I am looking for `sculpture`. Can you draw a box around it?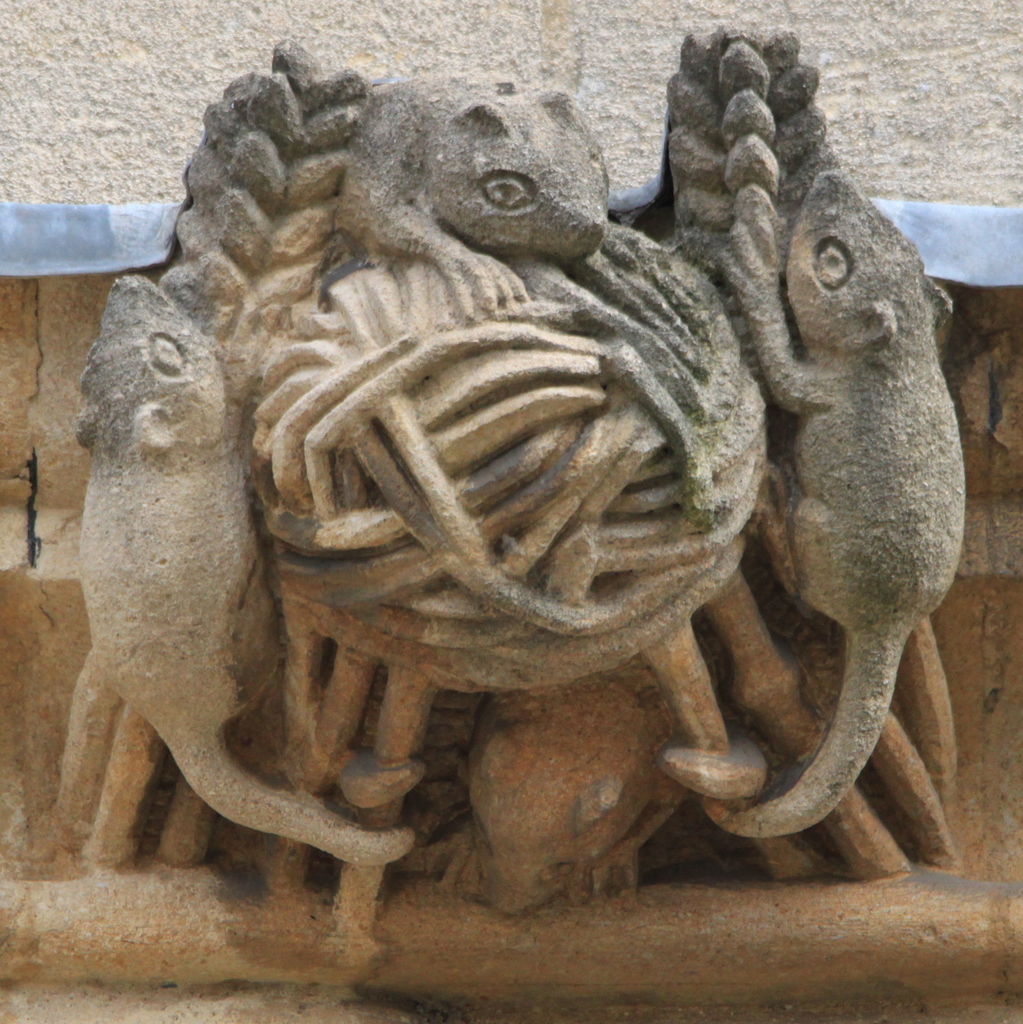
Sure, the bounding box is l=326, t=80, r=611, b=327.
